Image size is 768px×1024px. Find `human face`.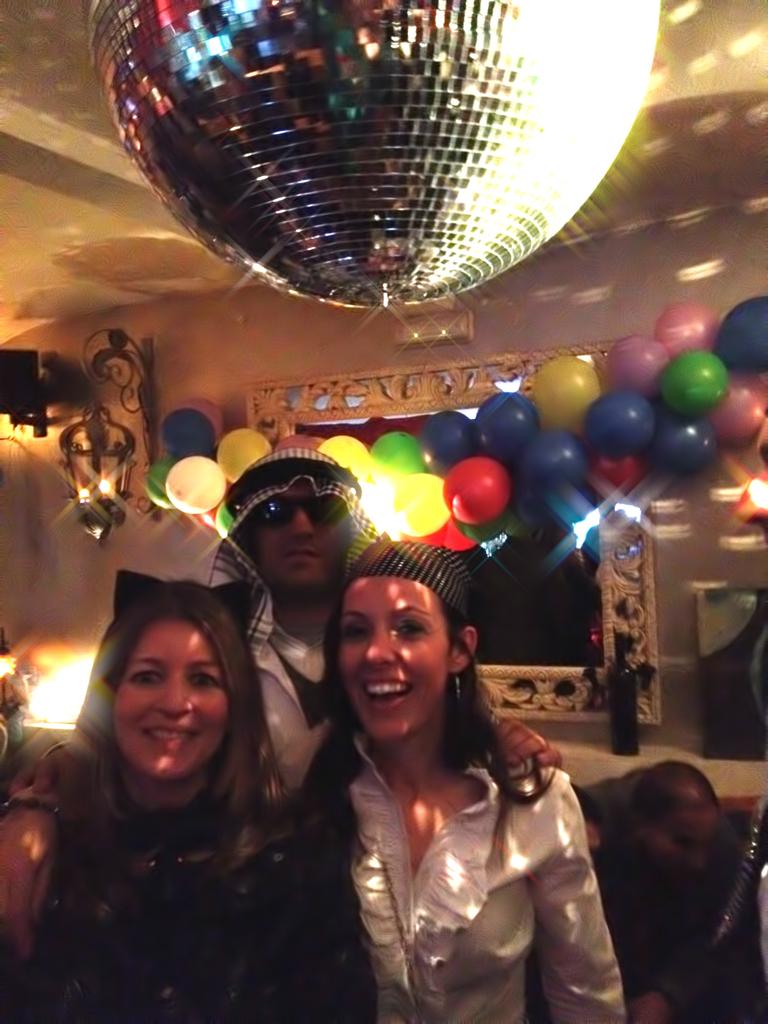
bbox=(115, 618, 230, 782).
